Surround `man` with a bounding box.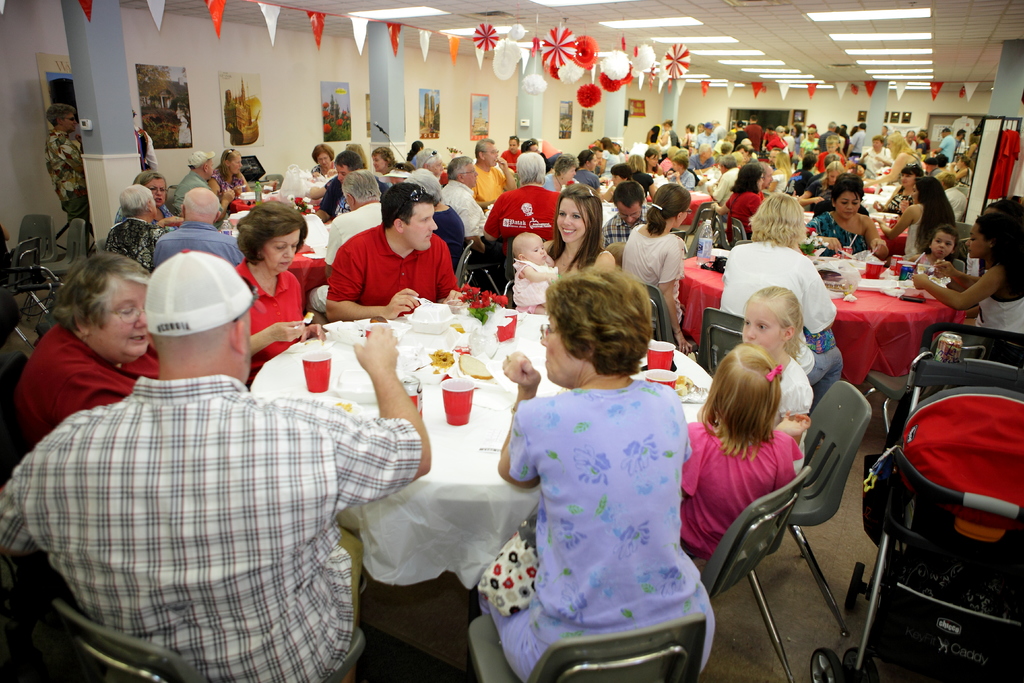
l=325, t=181, r=455, b=317.
